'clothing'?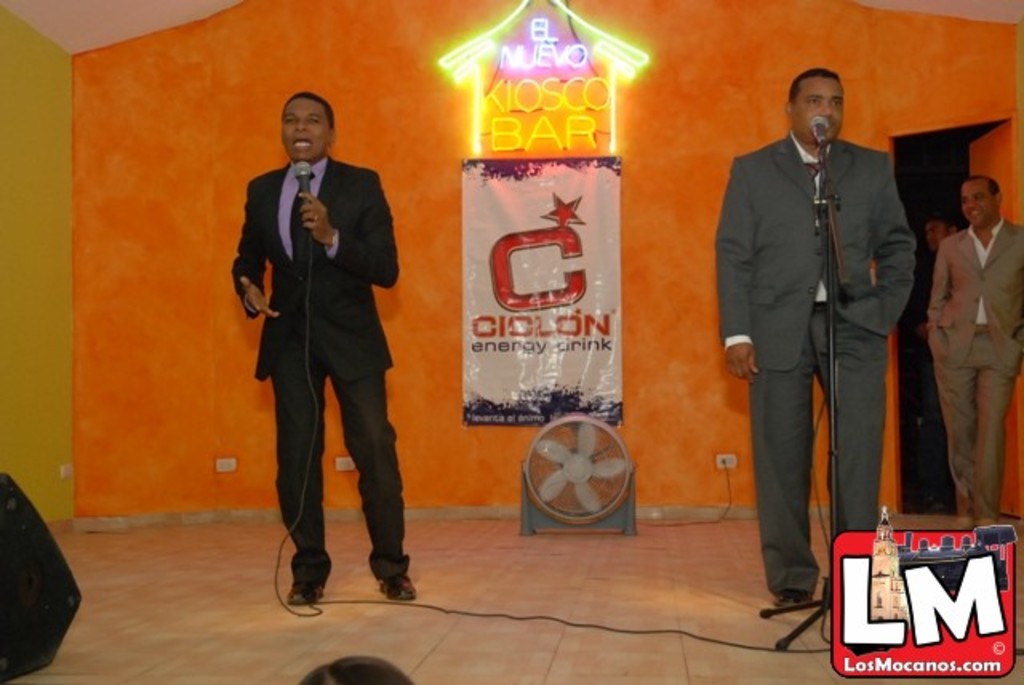
rect(920, 219, 1022, 520)
